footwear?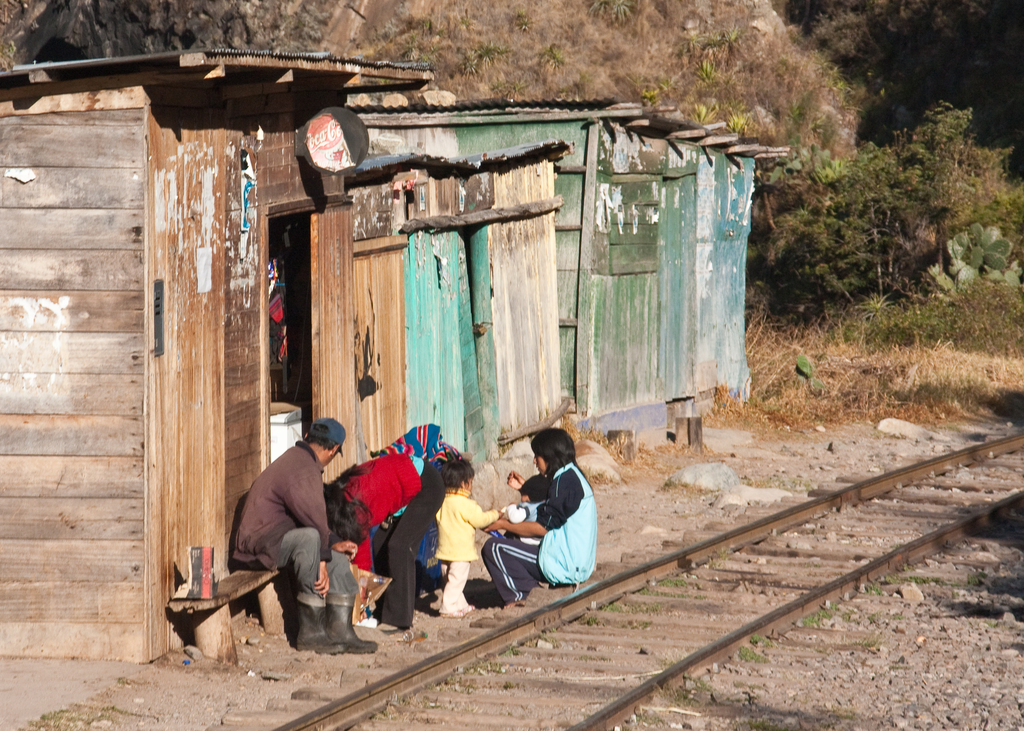
bbox=[291, 594, 348, 654]
